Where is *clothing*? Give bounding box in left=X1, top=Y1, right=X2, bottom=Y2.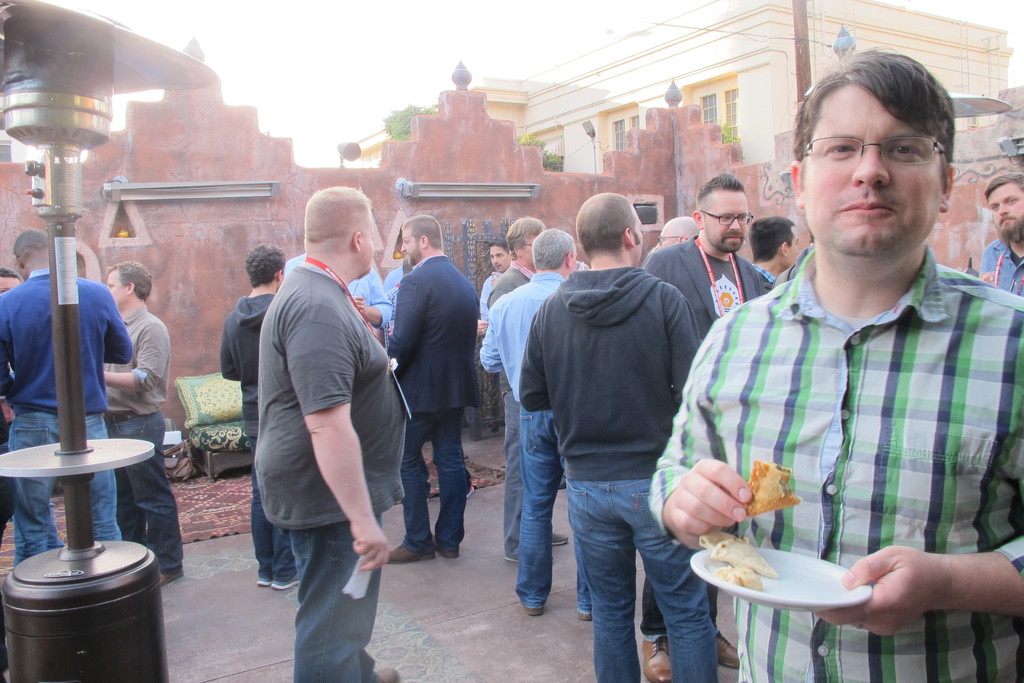
left=221, top=292, right=287, bottom=586.
